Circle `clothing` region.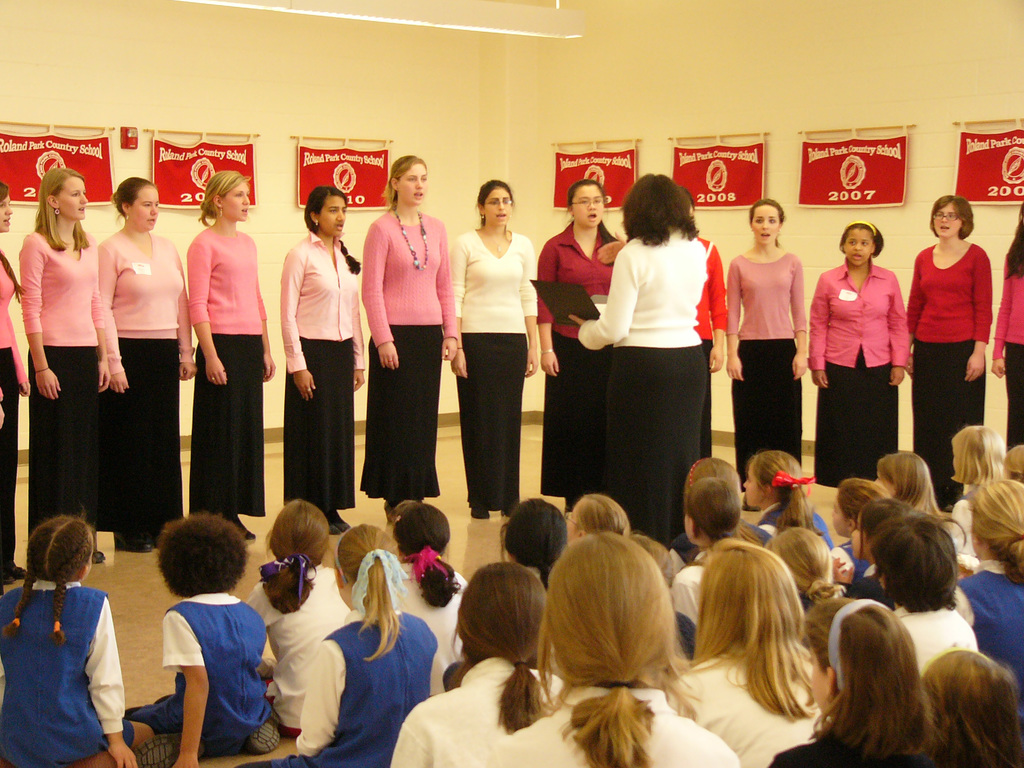
Region: region(893, 601, 991, 680).
